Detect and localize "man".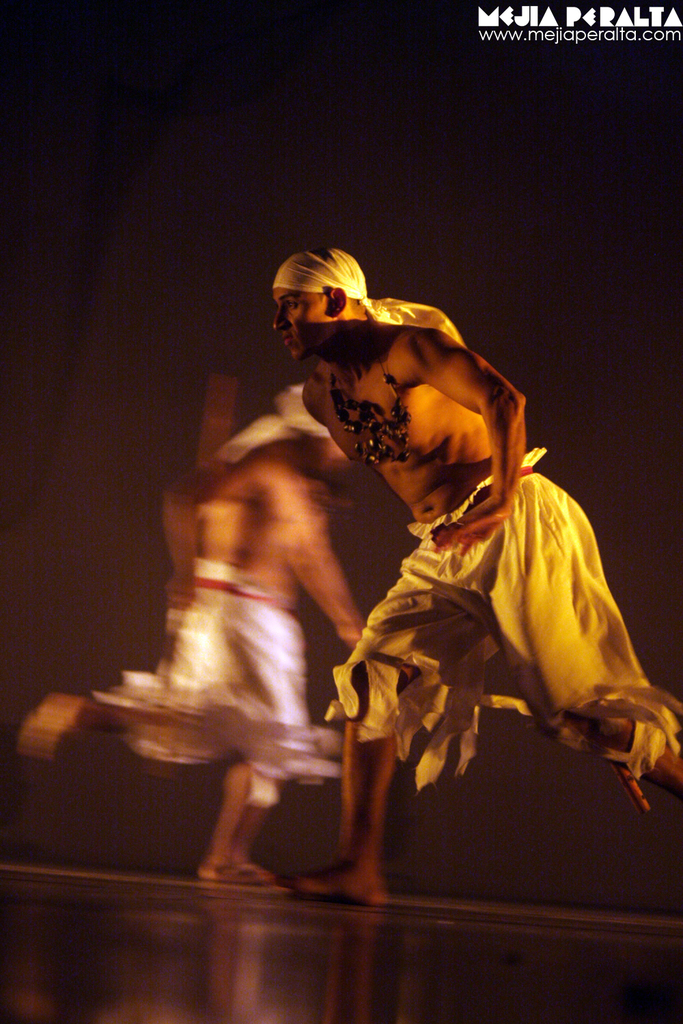
Localized at region(220, 251, 634, 885).
